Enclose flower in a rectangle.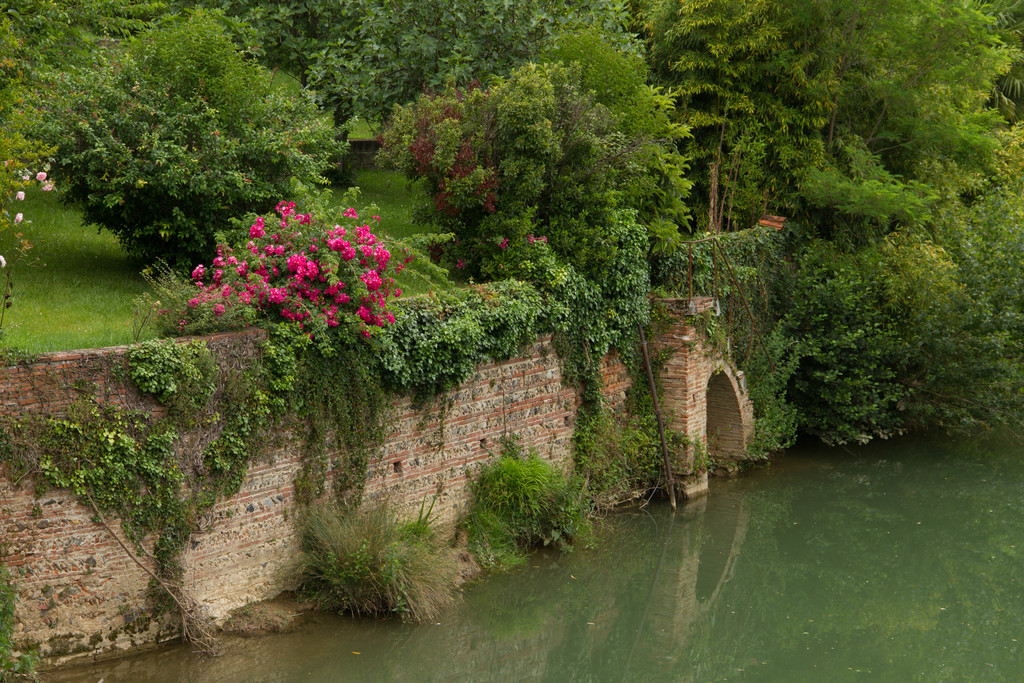
[x1=0, y1=252, x2=6, y2=265].
